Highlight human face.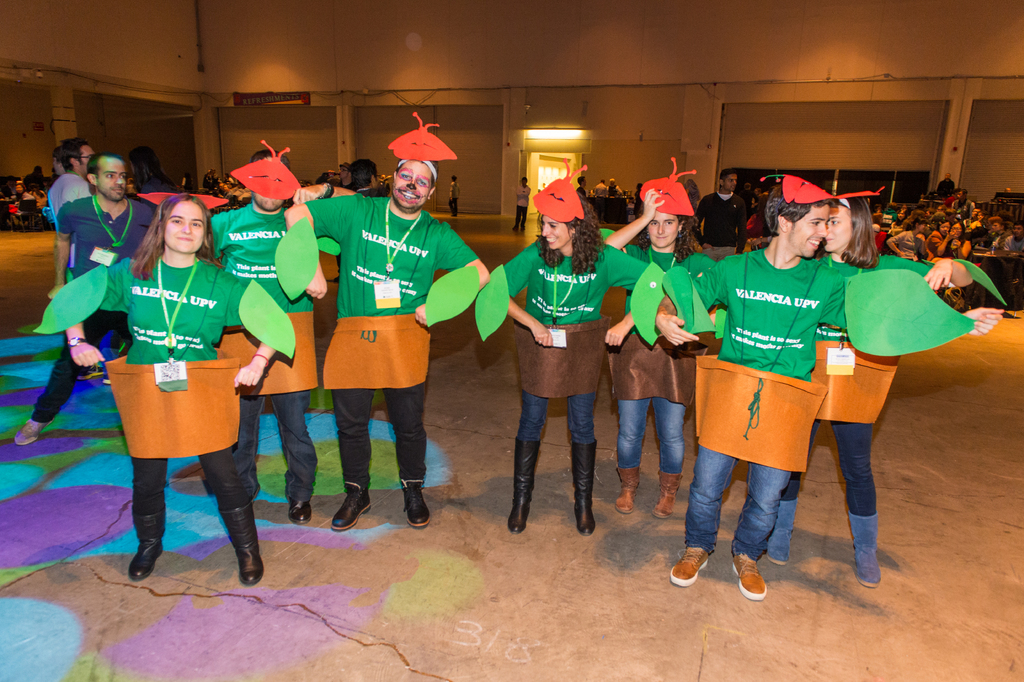
Highlighted region: select_region(1012, 223, 1022, 234).
